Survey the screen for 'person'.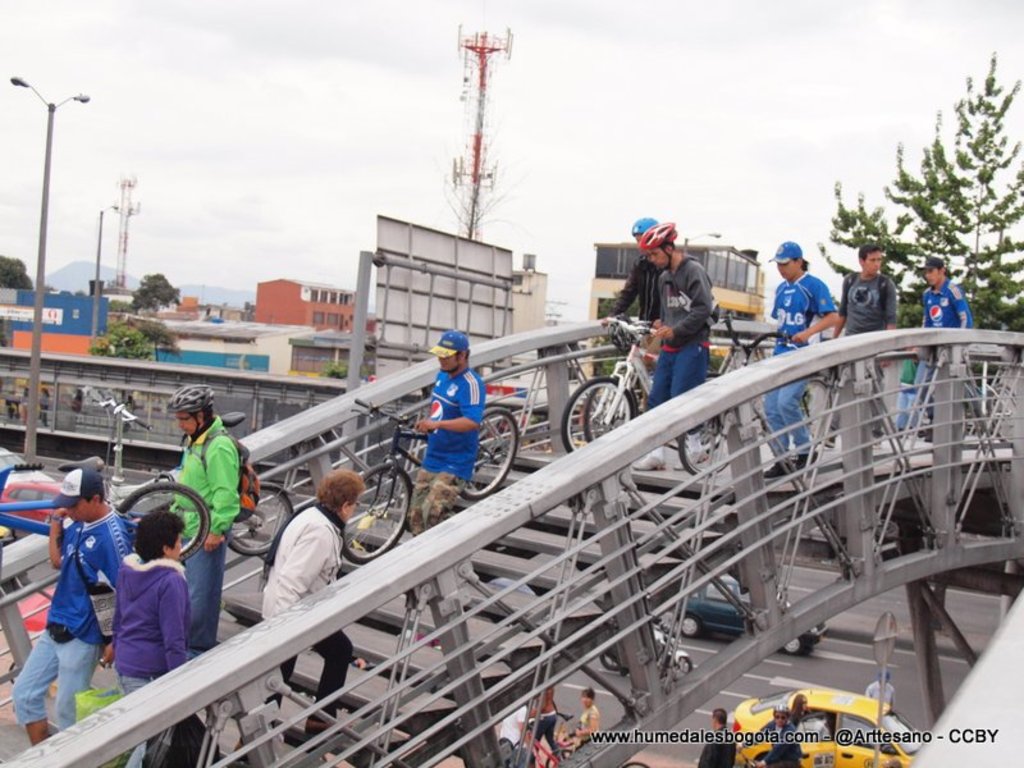
Survey found: [x1=251, y1=465, x2=360, y2=750].
